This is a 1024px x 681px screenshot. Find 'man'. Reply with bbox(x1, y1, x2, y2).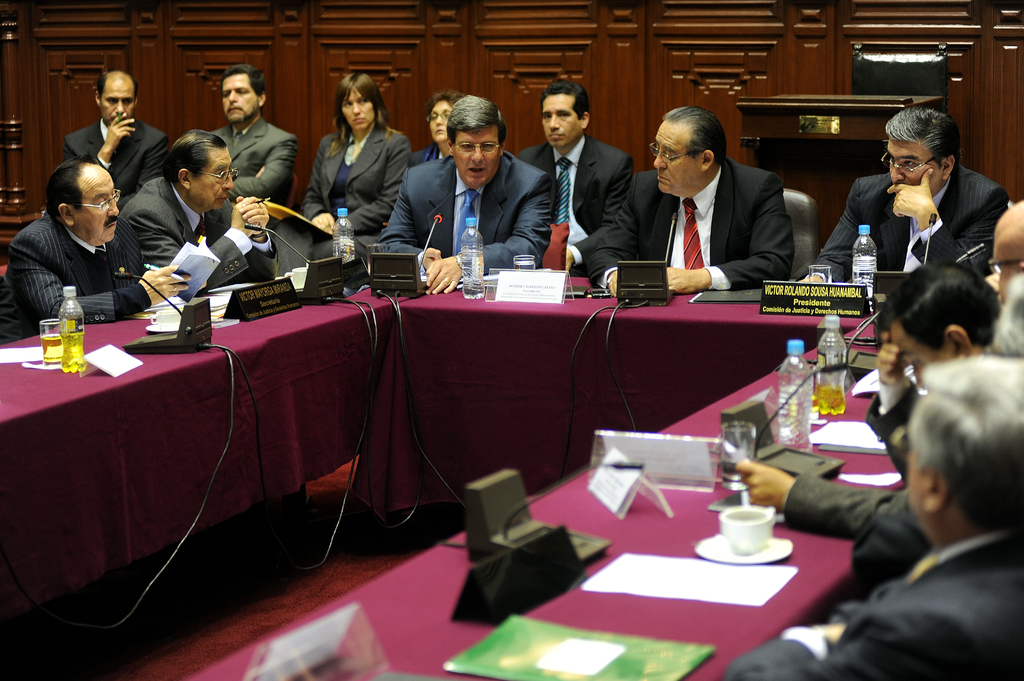
bbox(61, 68, 172, 202).
